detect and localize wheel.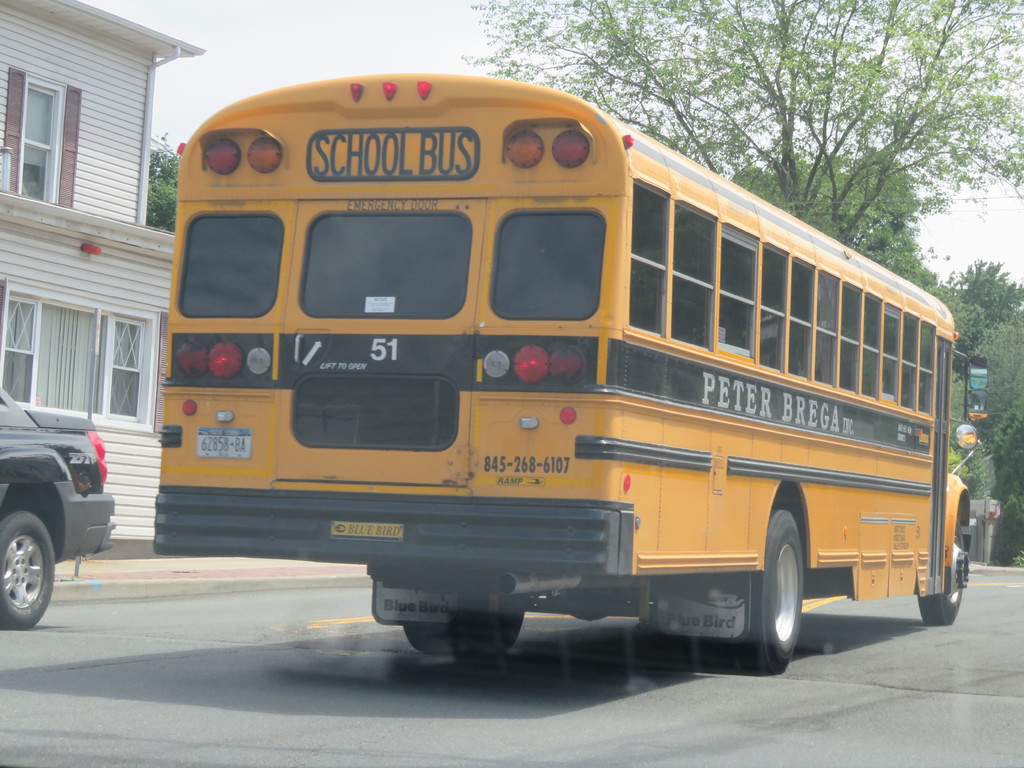
Localized at [x1=404, y1=616, x2=461, y2=659].
